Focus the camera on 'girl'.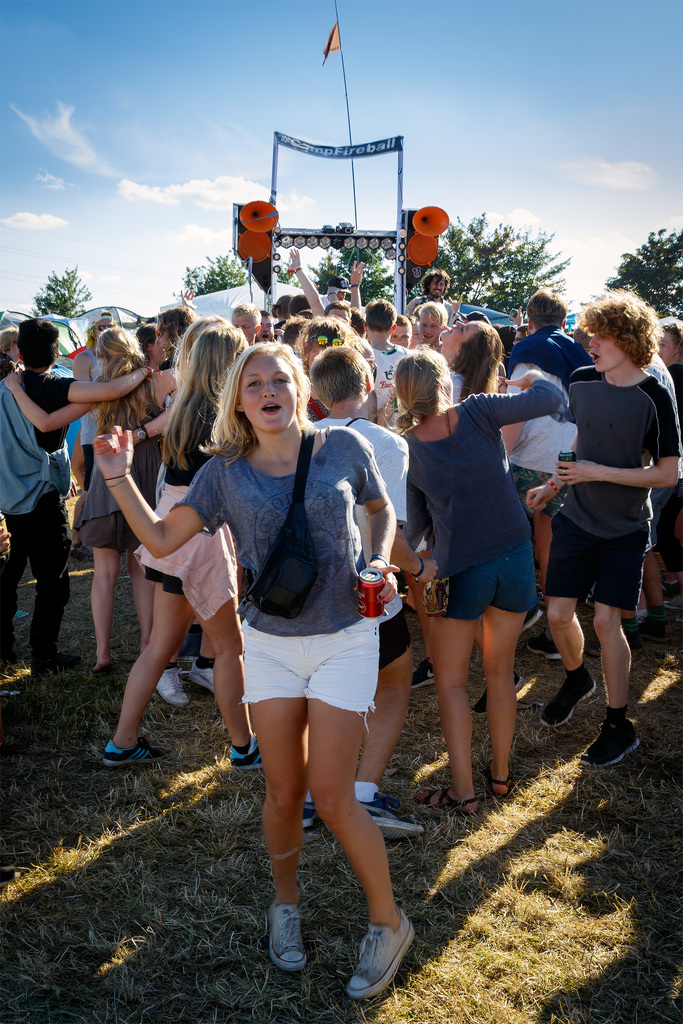
Focus region: left=91, top=340, right=415, bottom=996.
